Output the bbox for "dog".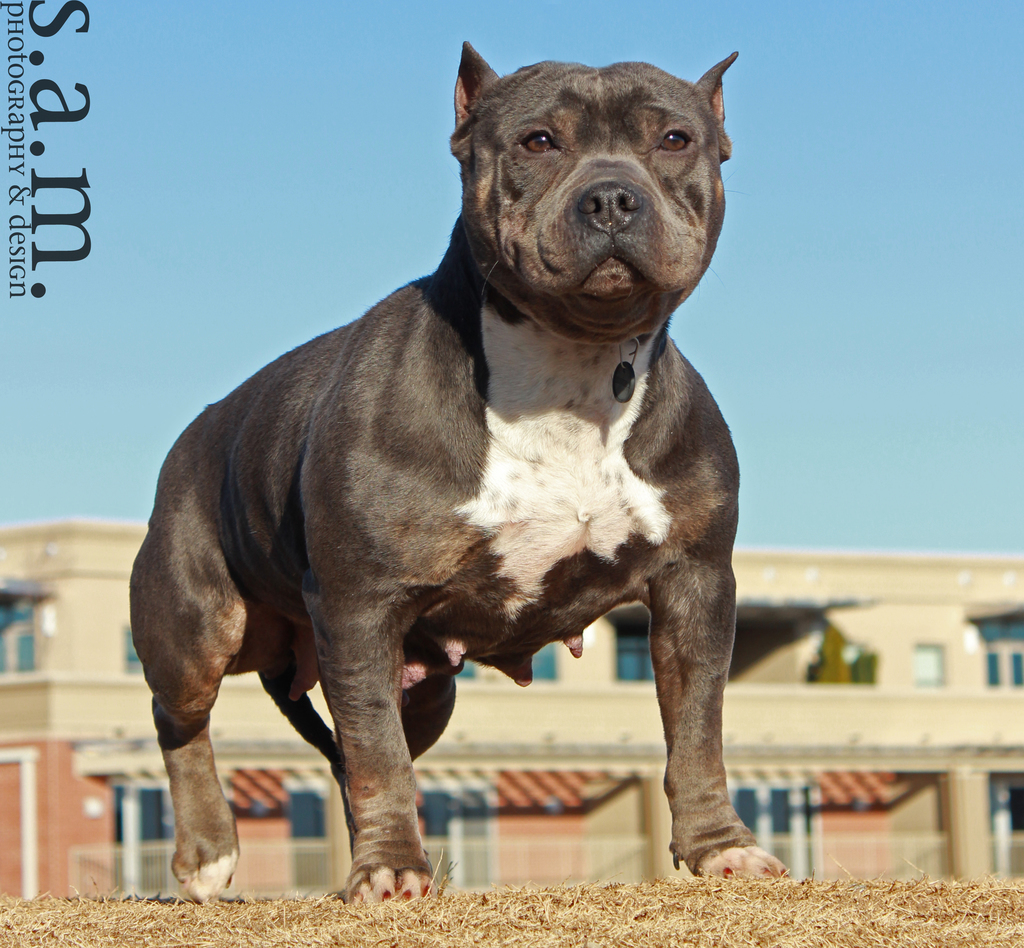
<bbox>124, 51, 787, 907</bbox>.
